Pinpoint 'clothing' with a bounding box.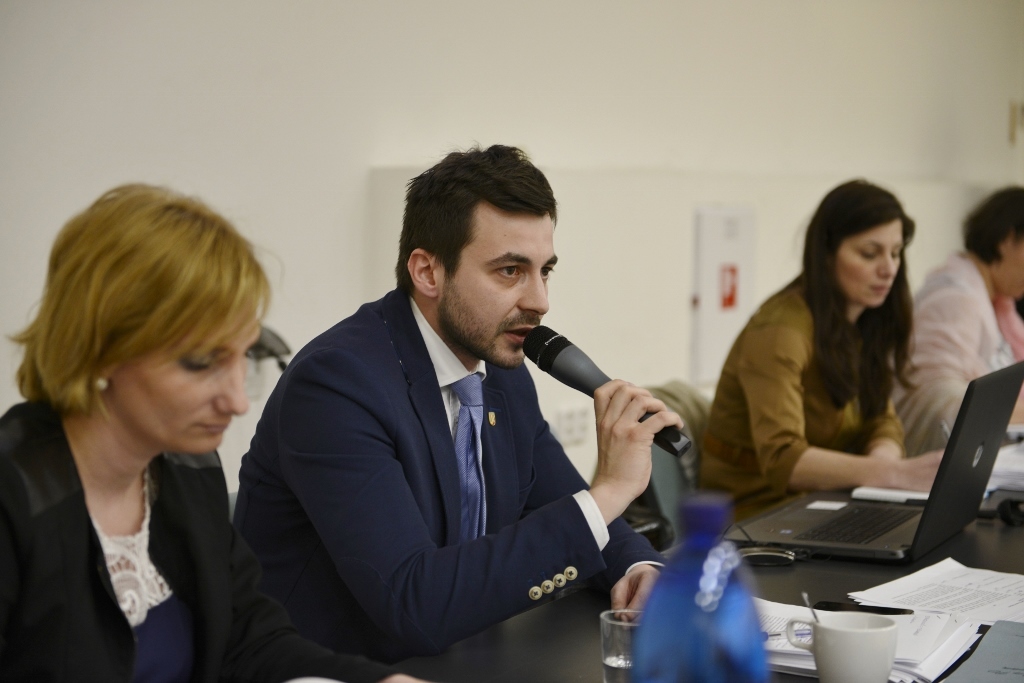
888,243,1023,459.
